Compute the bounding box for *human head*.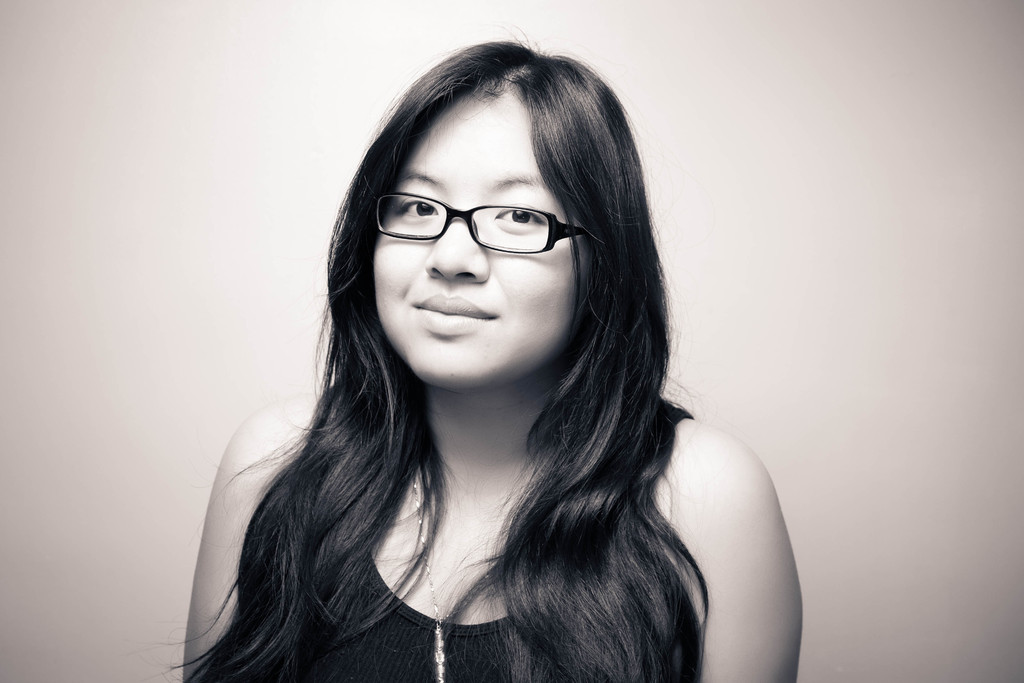
328:23:661:401.
